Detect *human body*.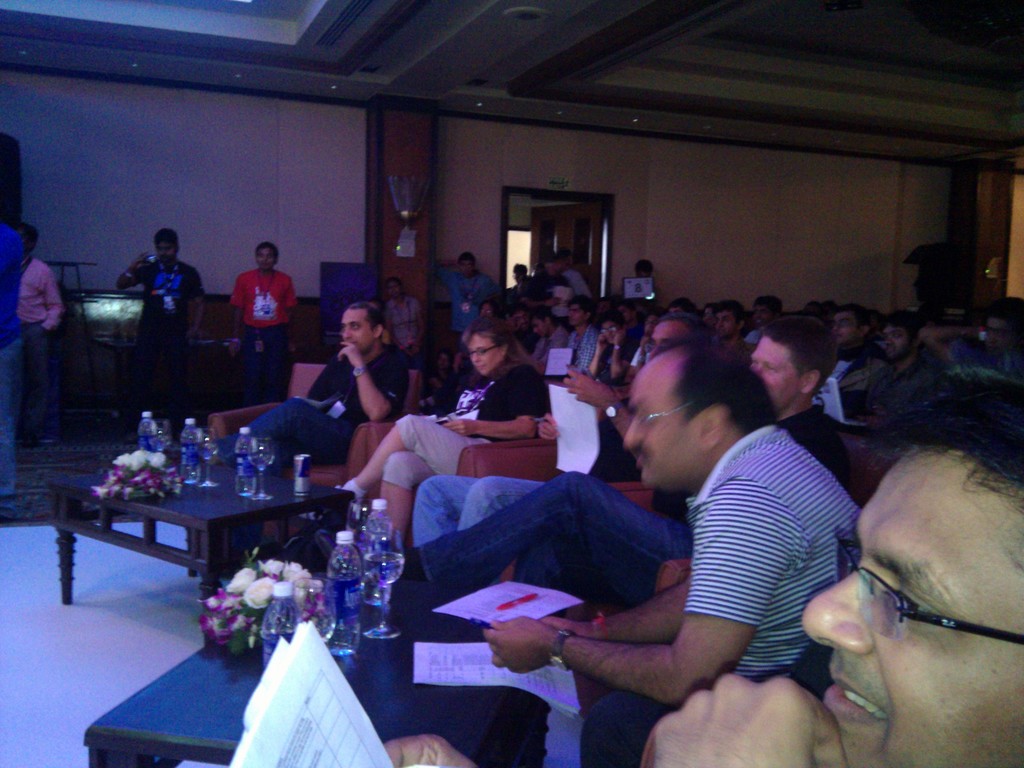
Detected at 416/472/542/549.
